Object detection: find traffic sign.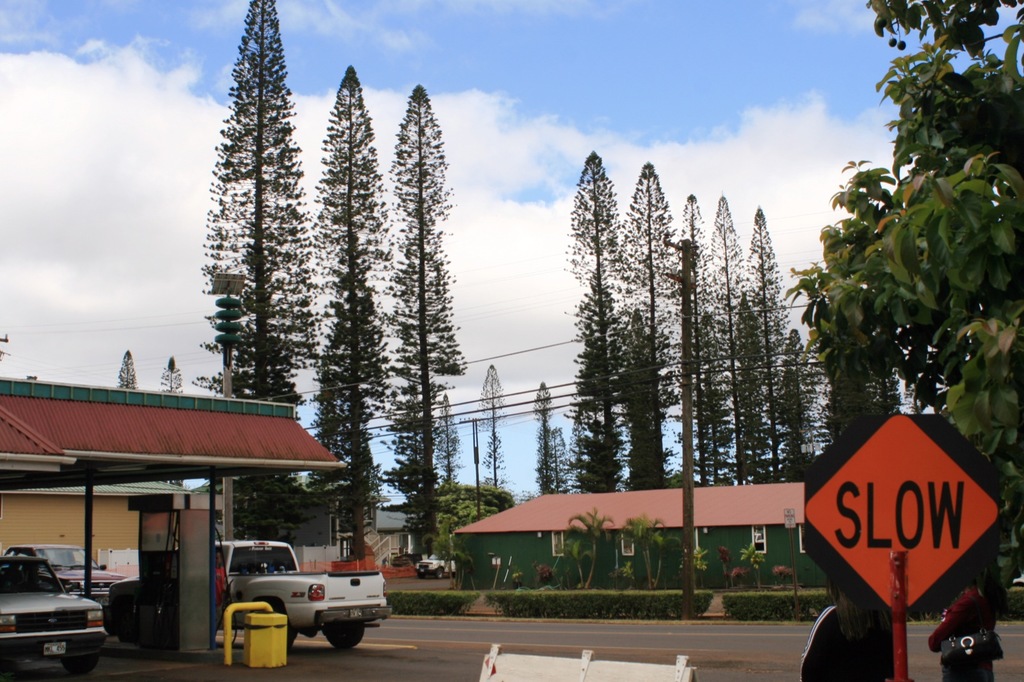
x1=803, y1=414, x2=1023, y2=619.
